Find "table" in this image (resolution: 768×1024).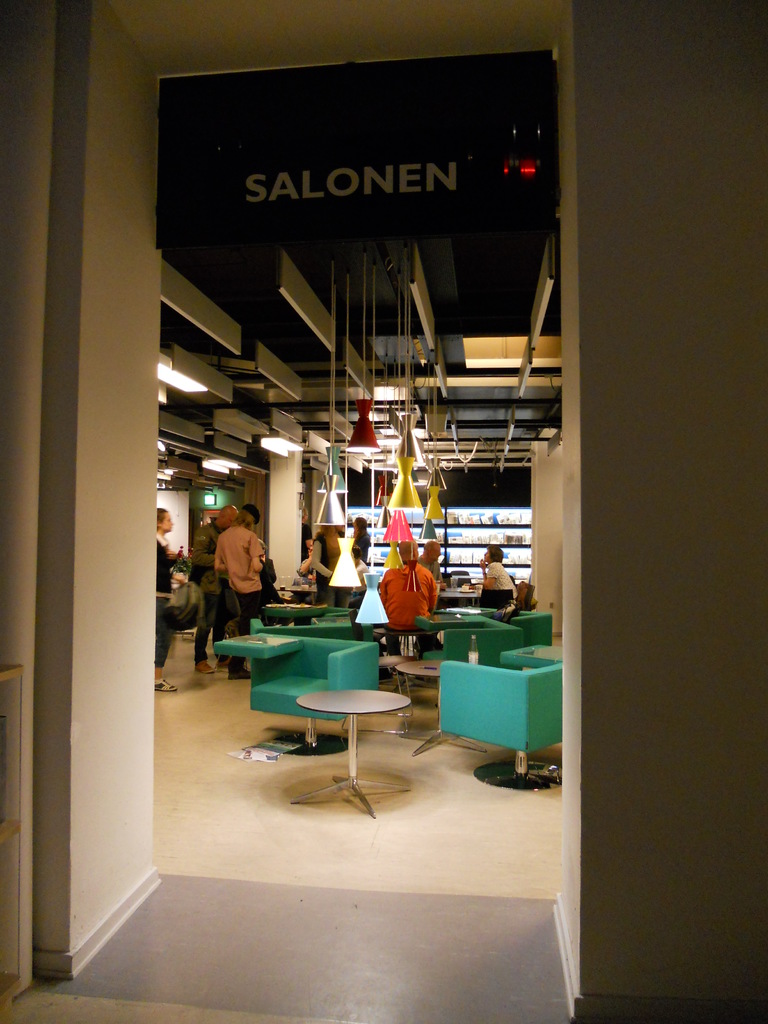
[left=299, top=692, right=411, bottom=822].
